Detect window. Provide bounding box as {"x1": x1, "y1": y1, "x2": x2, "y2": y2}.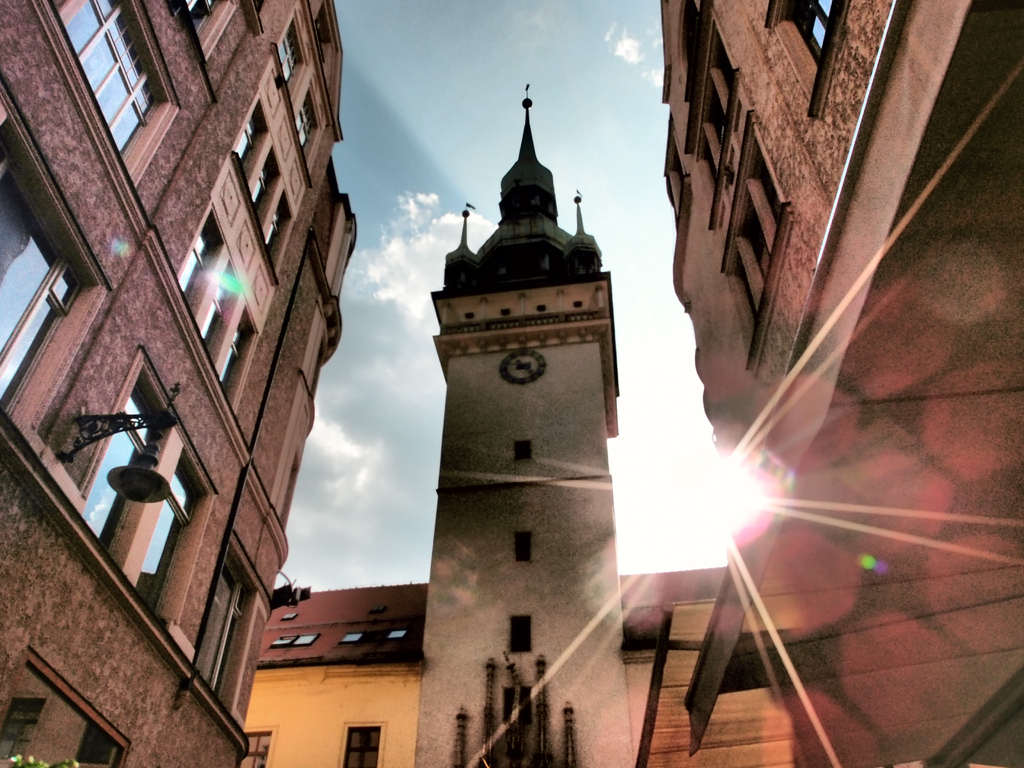
{"x1": 211, "y1": 304, "x2": 260, "y2": 436}.
